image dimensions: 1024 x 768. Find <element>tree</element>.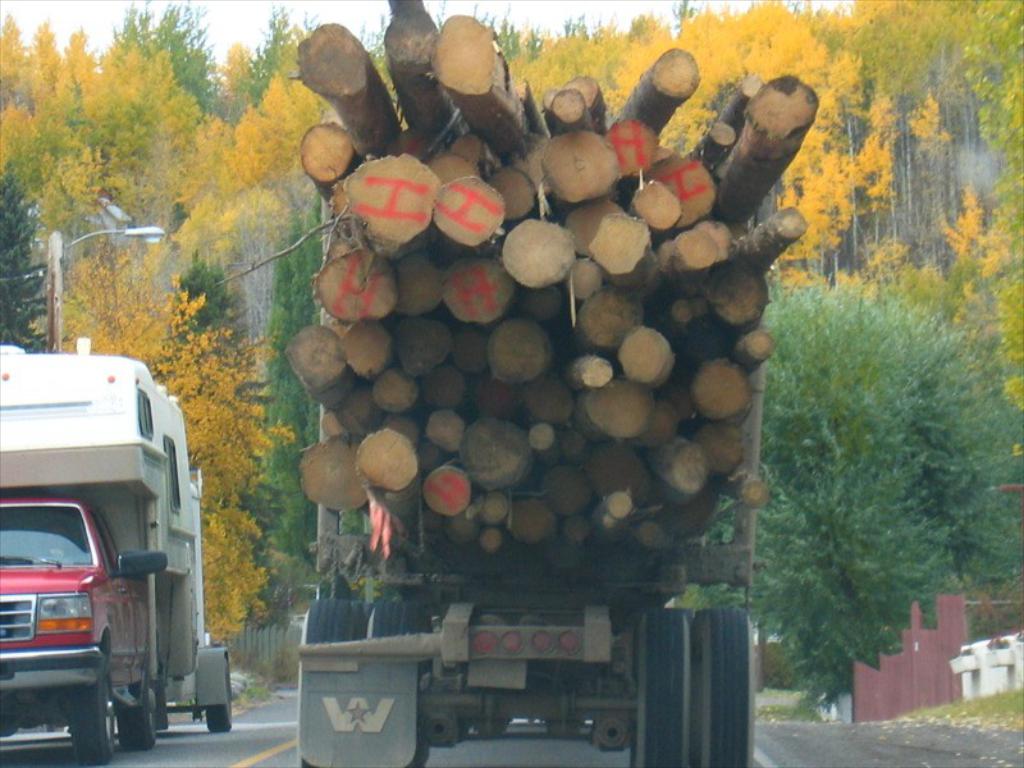
692 271 1023 691.
